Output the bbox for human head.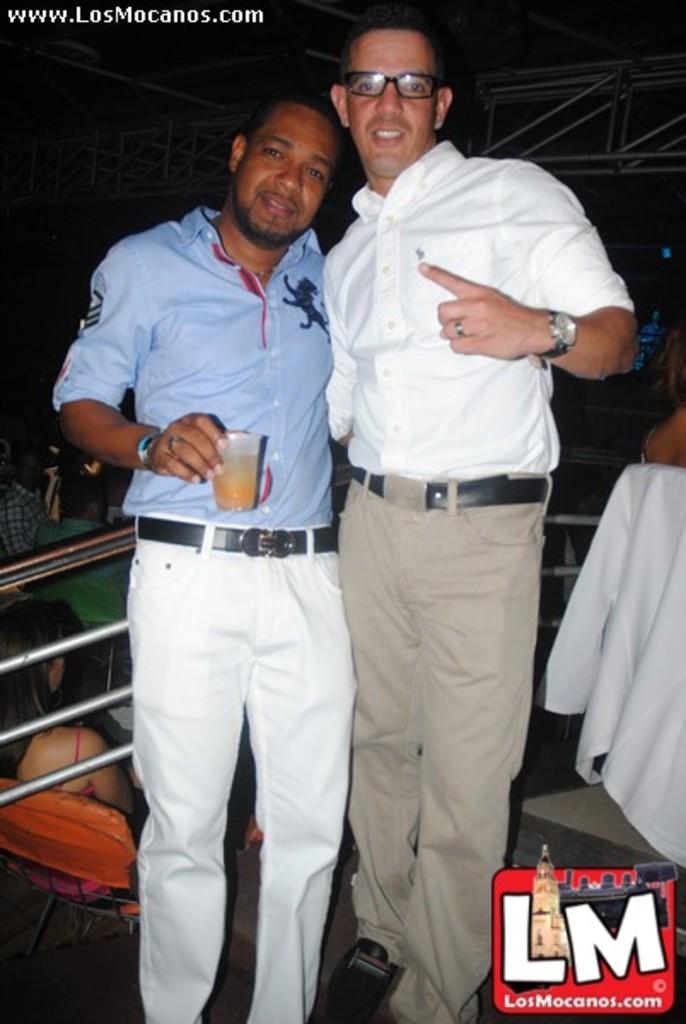
bbox=[328, 24, 456, 177].
